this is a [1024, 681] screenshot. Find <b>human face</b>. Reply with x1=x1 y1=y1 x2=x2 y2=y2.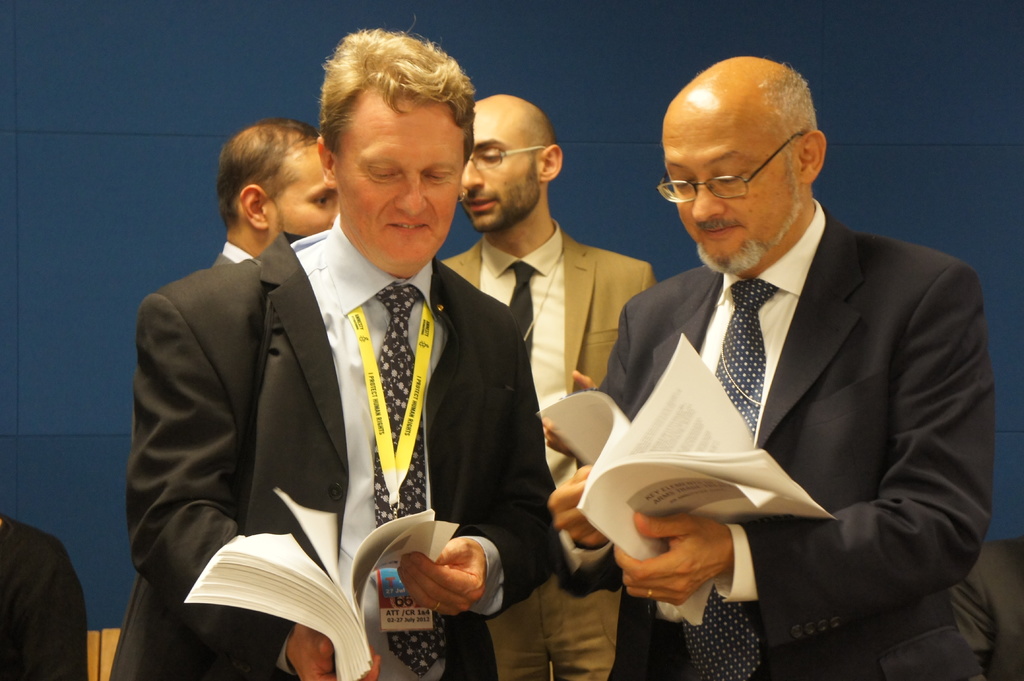
x1=661 y1=118 x2=797 y2=273.
